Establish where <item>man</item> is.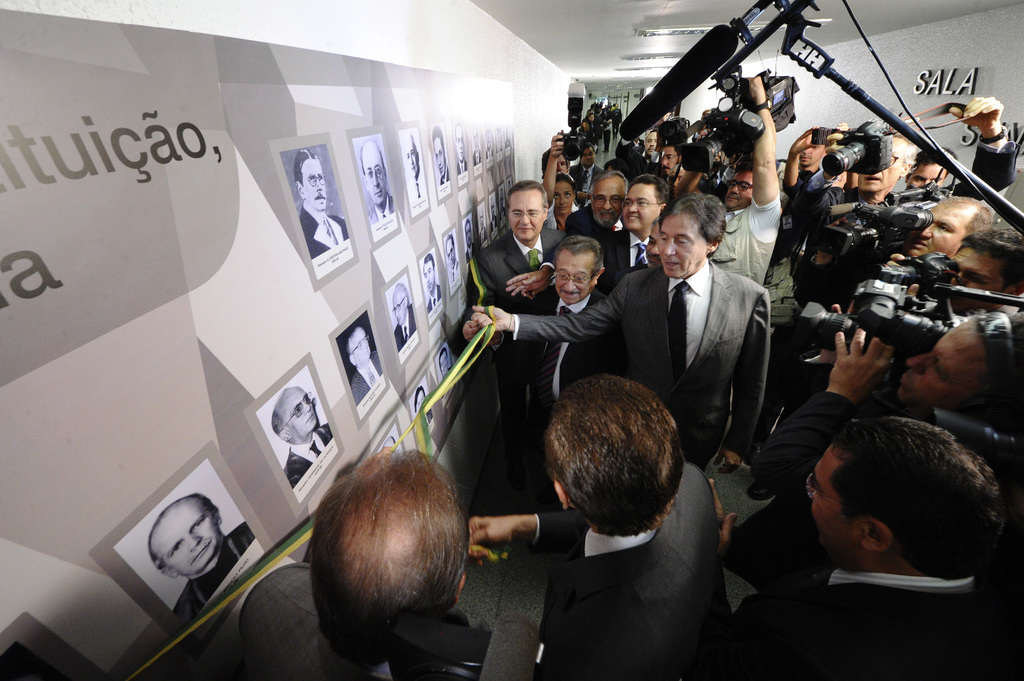
Established at (271, 383, 334, 488).
